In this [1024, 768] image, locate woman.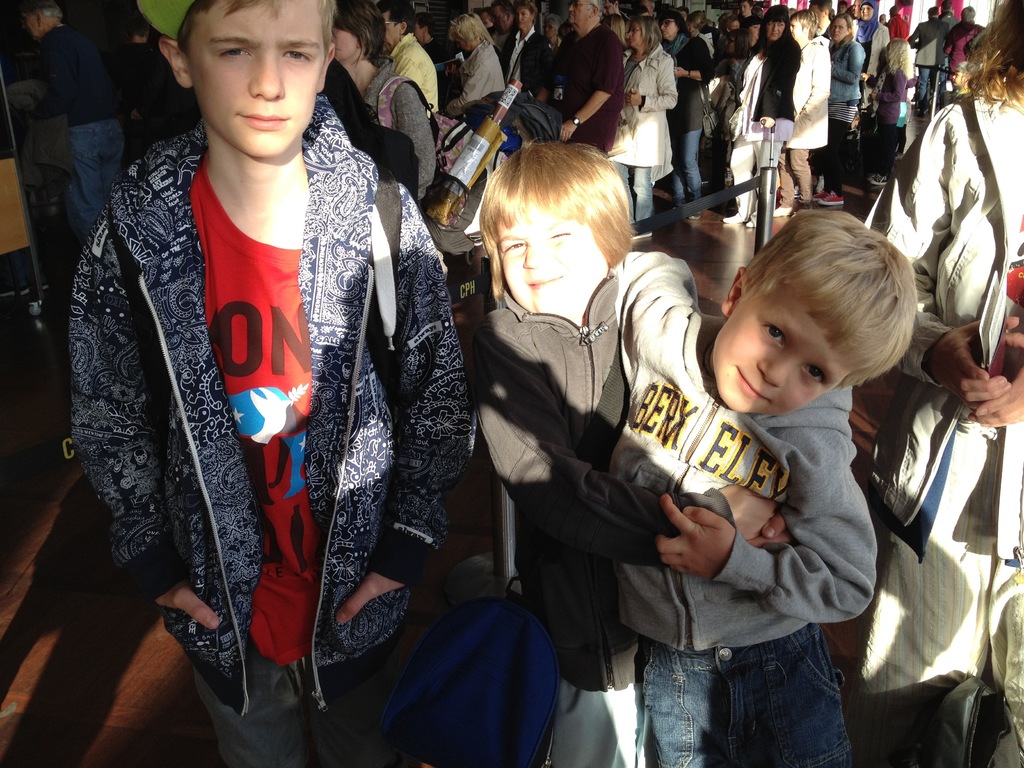
Bounding box: region(812, 12, 862, 205).
